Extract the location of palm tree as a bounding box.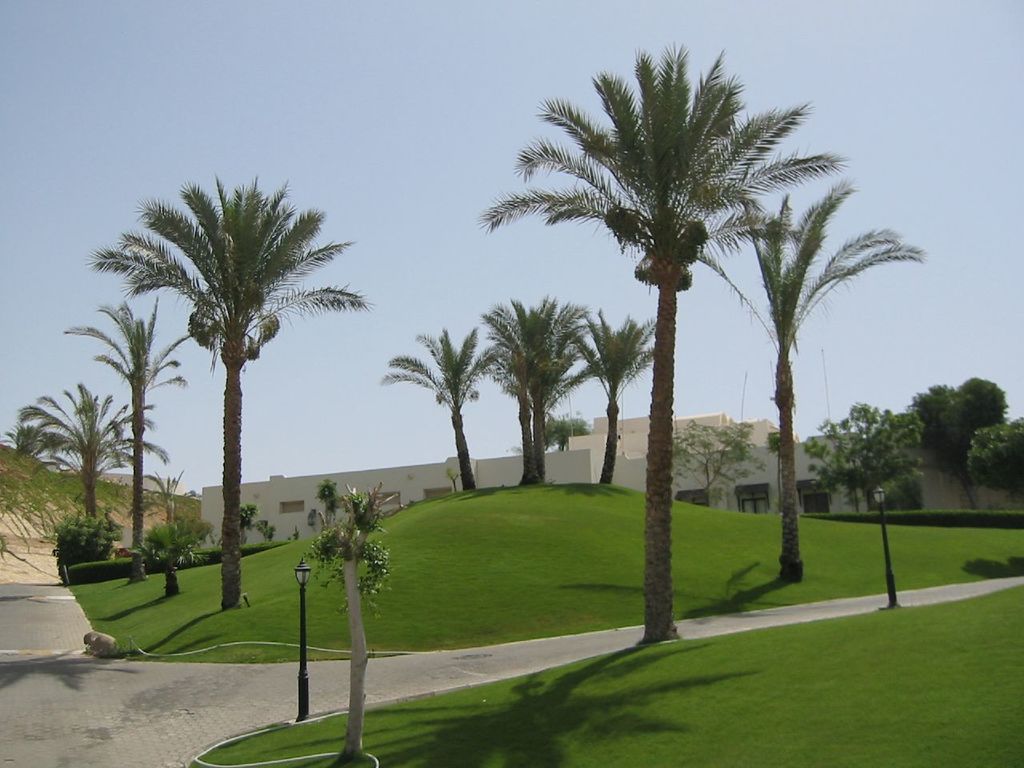
l=775, t=398, r=912, b=542.
